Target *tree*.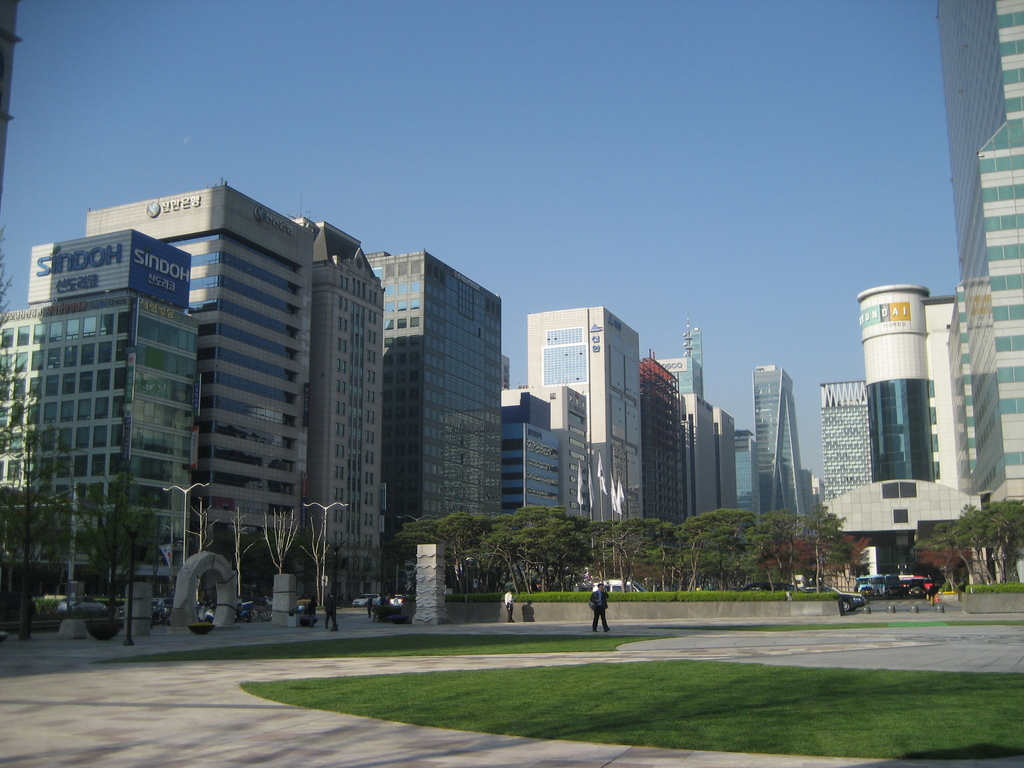
Target region: [691,503,742,593].
